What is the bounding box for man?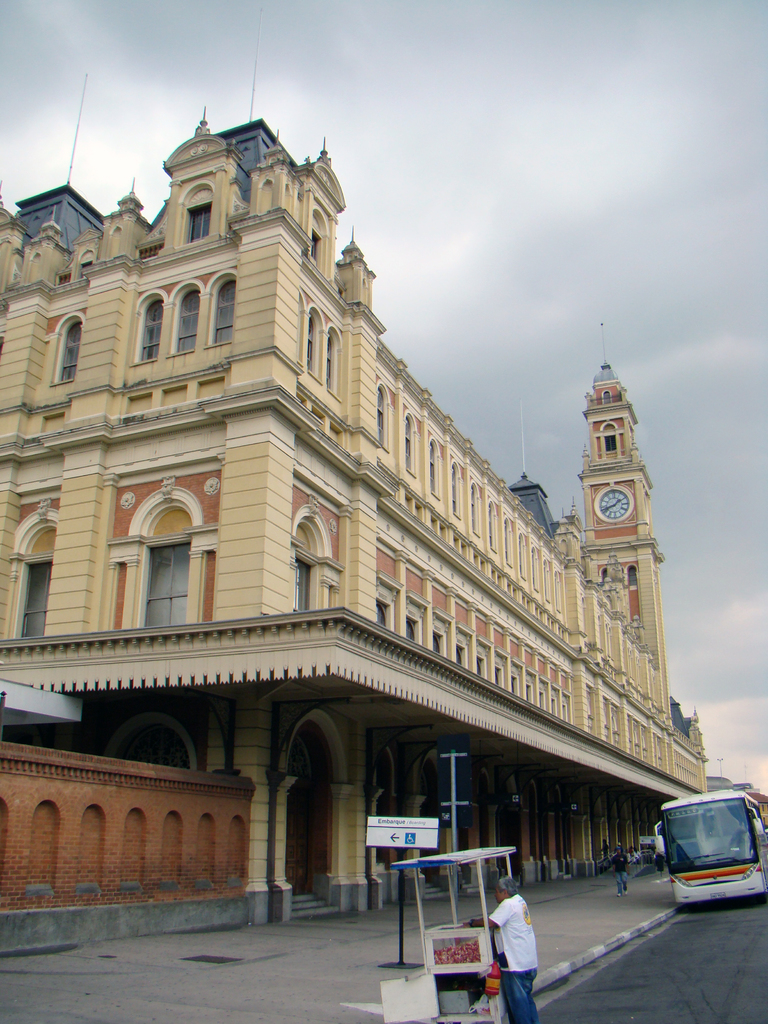
box=[482, 888, 556, 1015].
